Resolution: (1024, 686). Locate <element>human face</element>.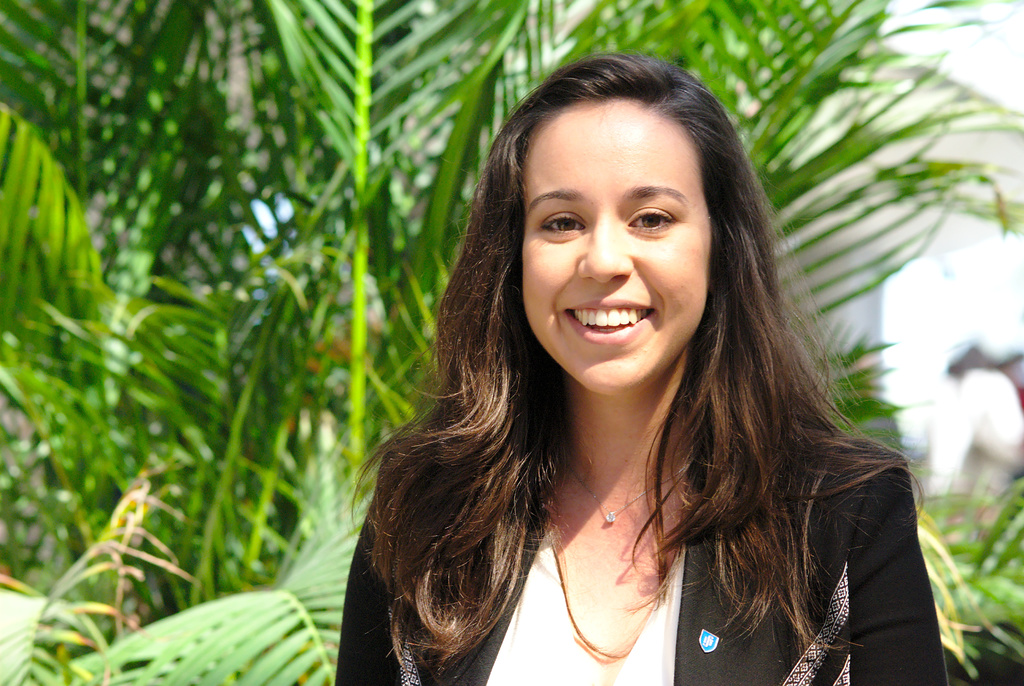
pyautogui.locateOnScreen(515, 104, 721, 387).
